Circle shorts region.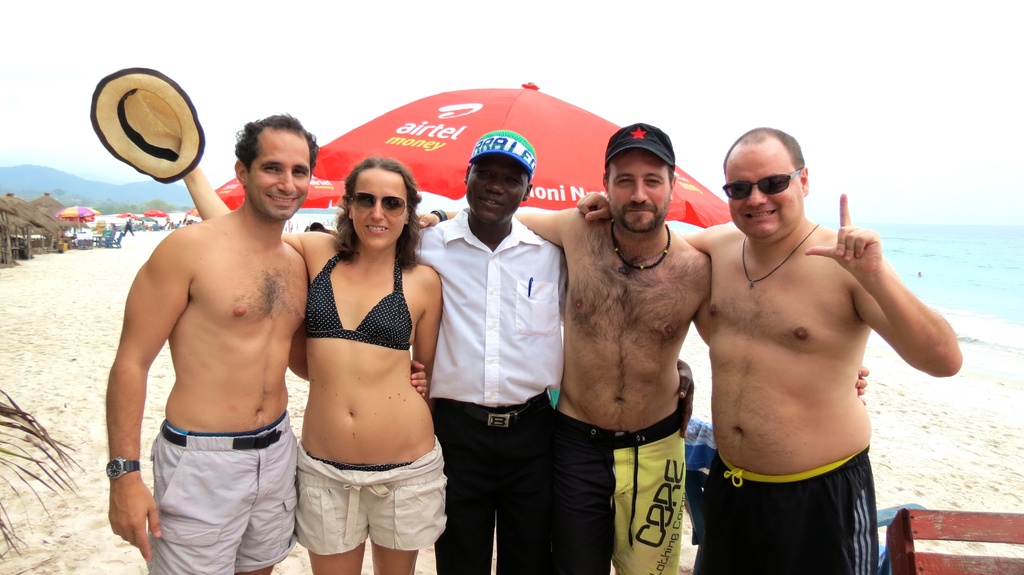
Region: [292,434,450,555].
